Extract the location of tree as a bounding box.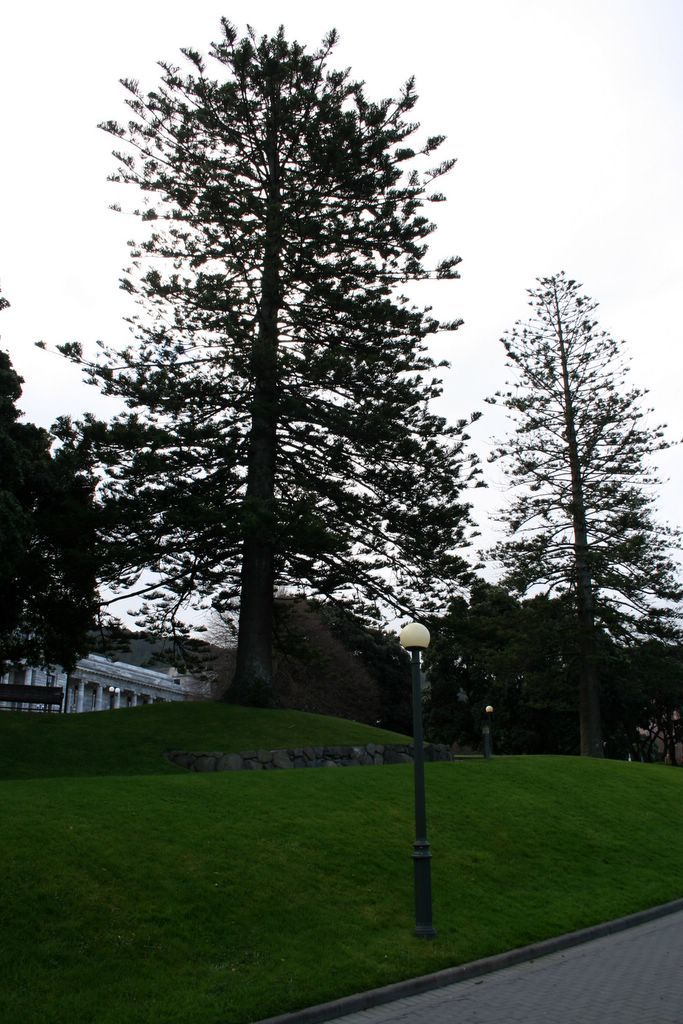
bbox=[0, 281, 106, 718].
